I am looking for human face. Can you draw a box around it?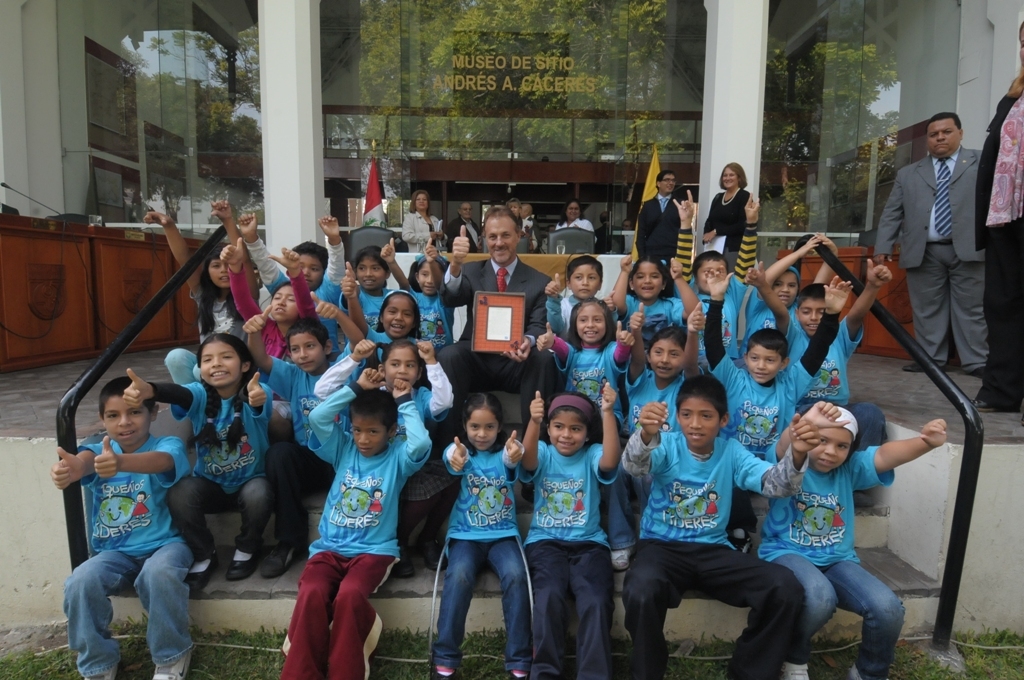
Sure, the bounding box is locate(647, 341, 684, 381).
